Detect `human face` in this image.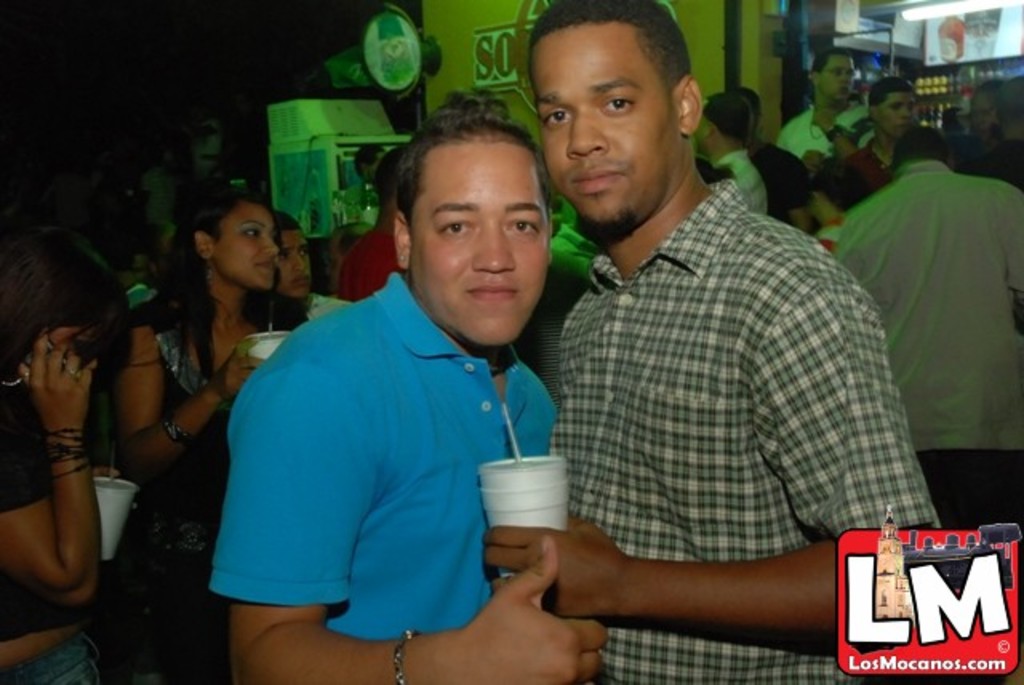
Detection: region(821, 53, 858, 98).
